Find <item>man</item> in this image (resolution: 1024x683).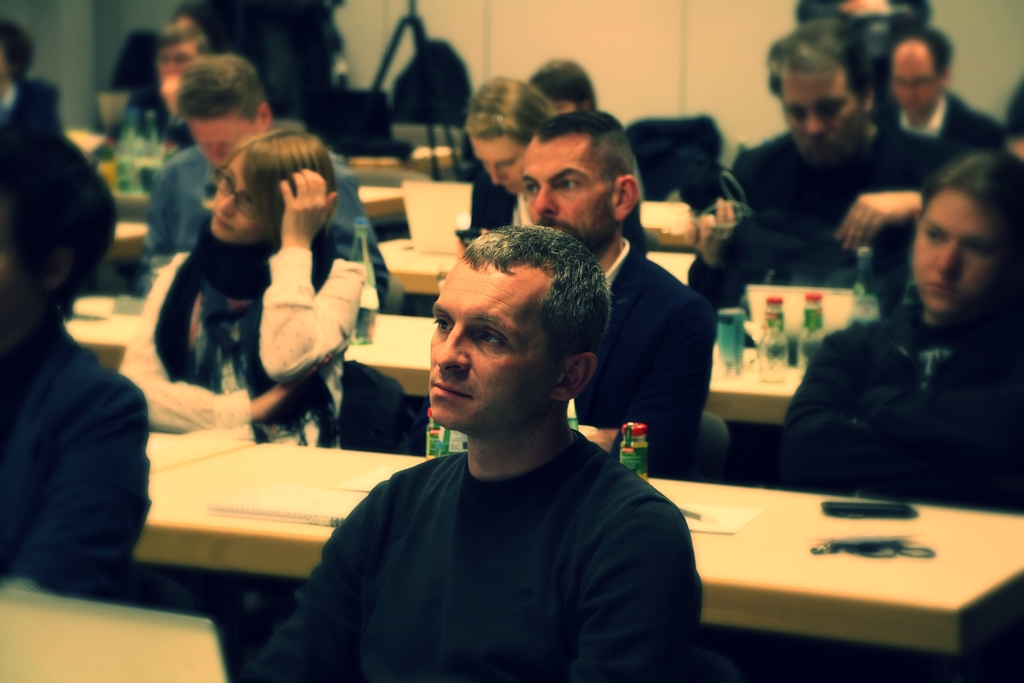
<box>861,26,1009,149</box>.
